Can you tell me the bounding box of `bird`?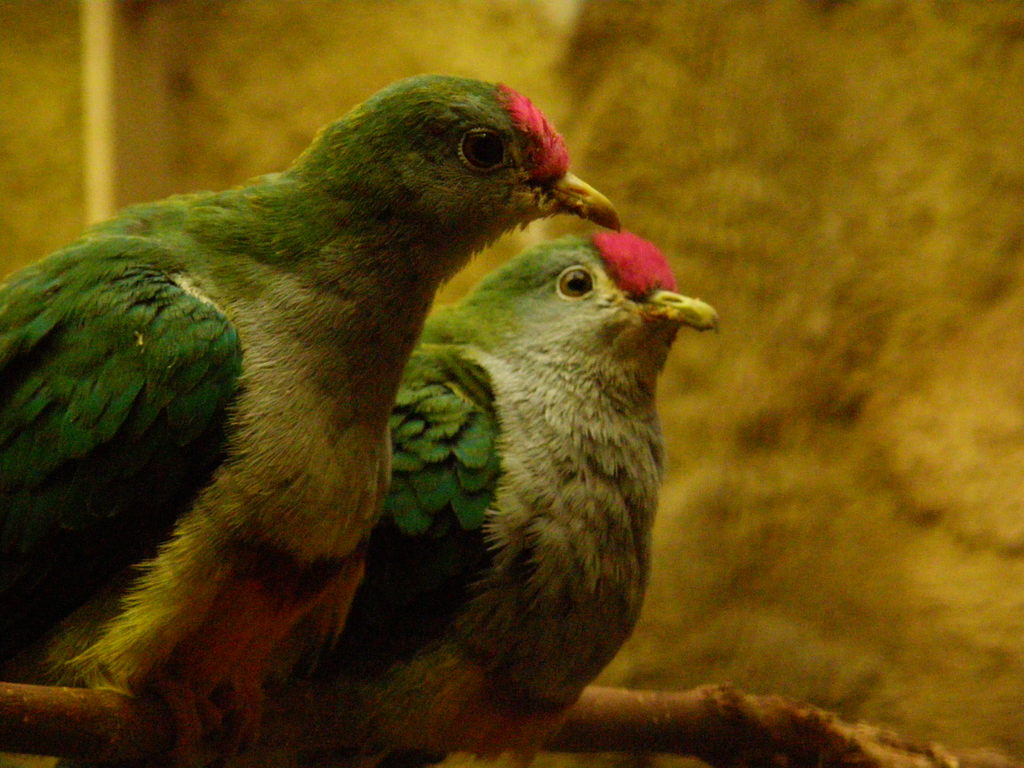
(0,69,623,767).
